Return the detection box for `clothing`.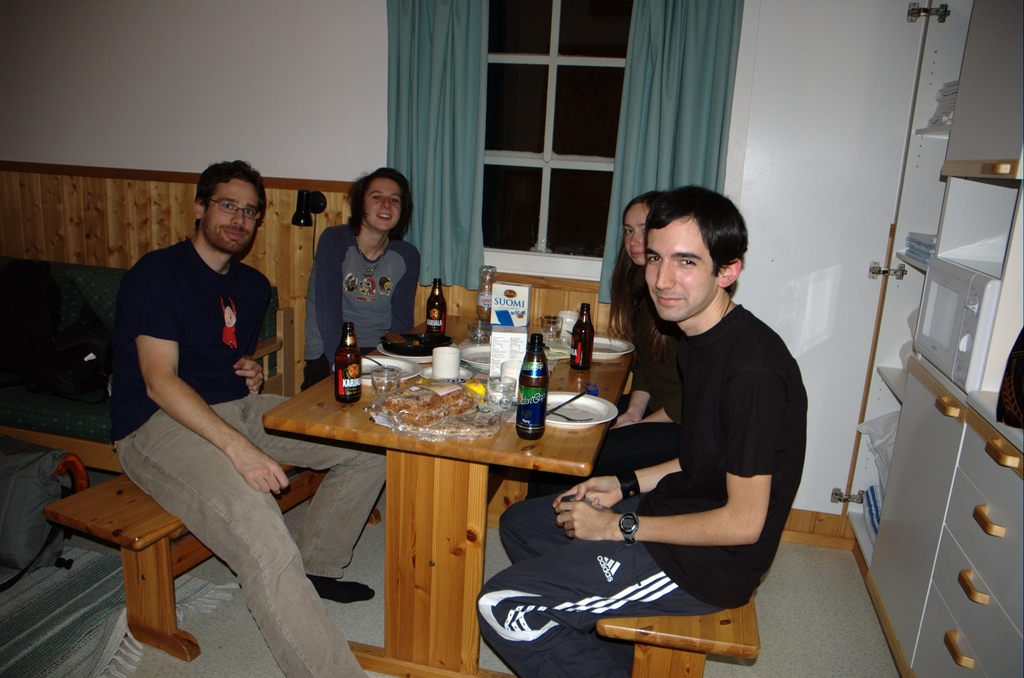
(left=309, top=210, right=428, bottom=354).
